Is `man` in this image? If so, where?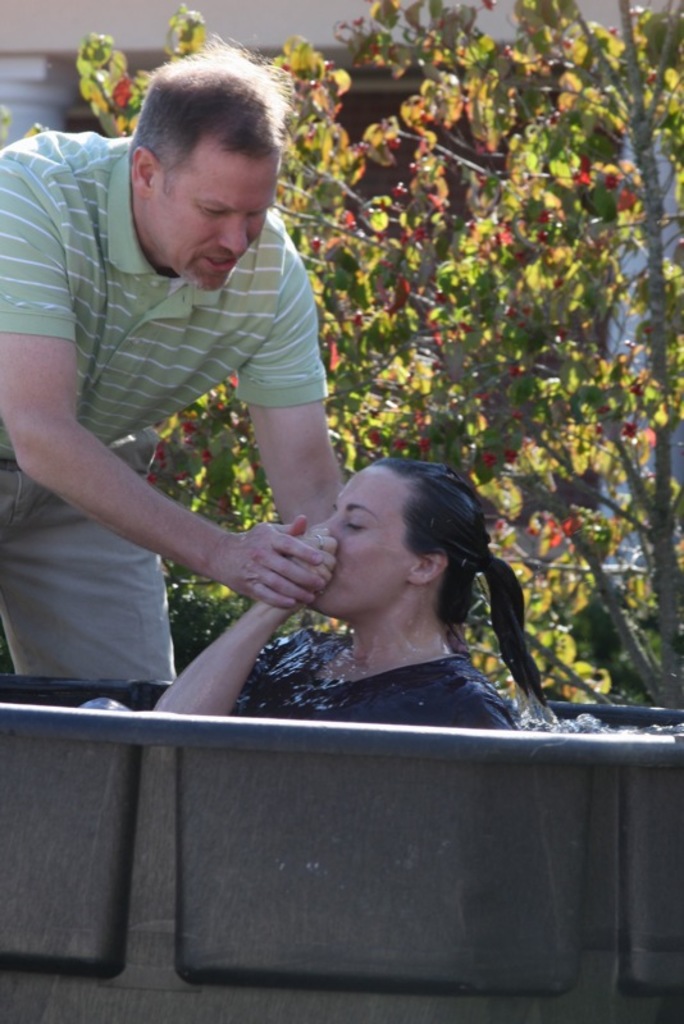
Yes, at pyautogui.locateOnScreen(0, 45, 339, 685).
